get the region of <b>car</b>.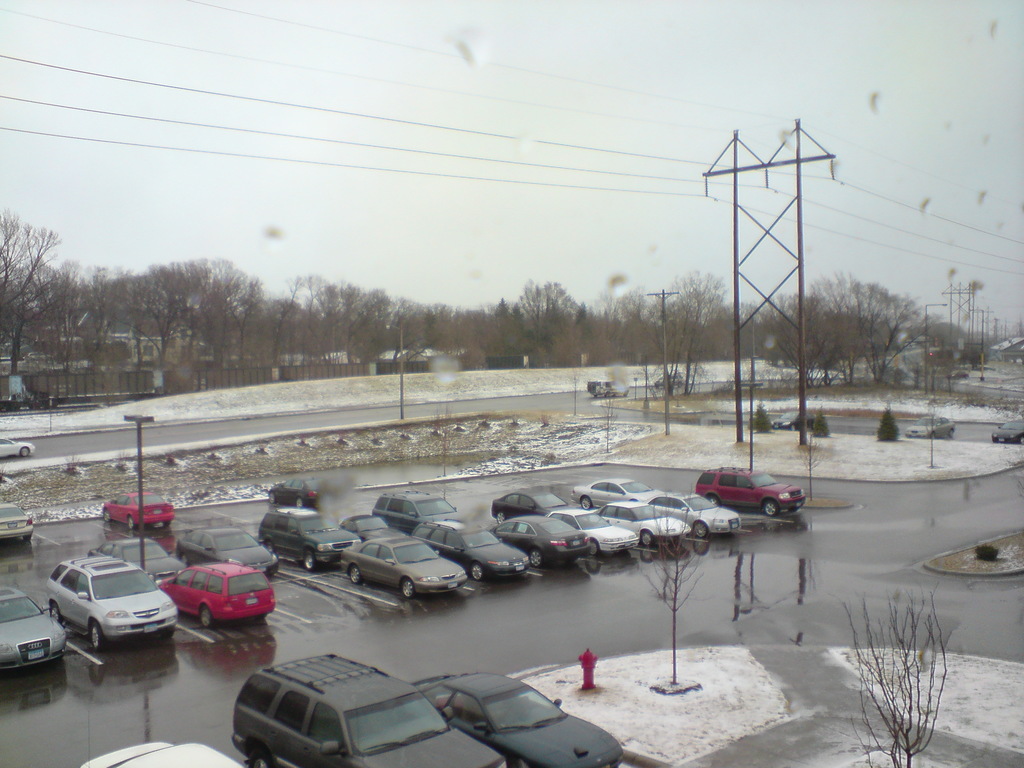
rect(0, 584, 65, 668).
